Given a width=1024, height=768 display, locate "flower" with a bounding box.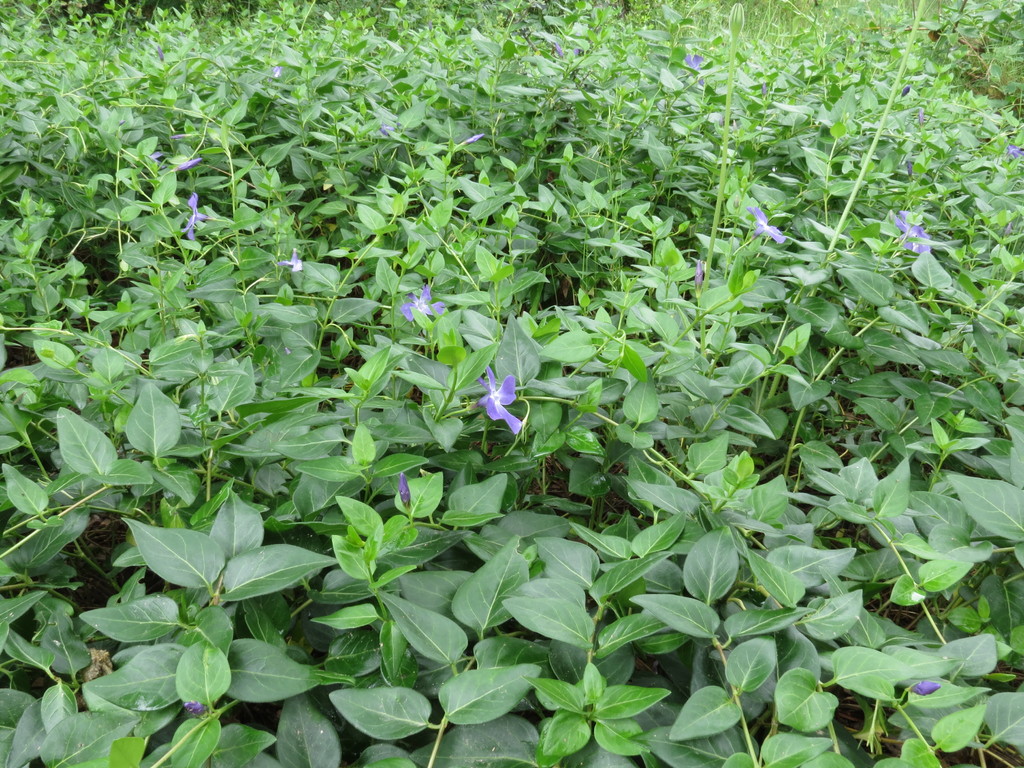
Located: 393,284,446,325.
